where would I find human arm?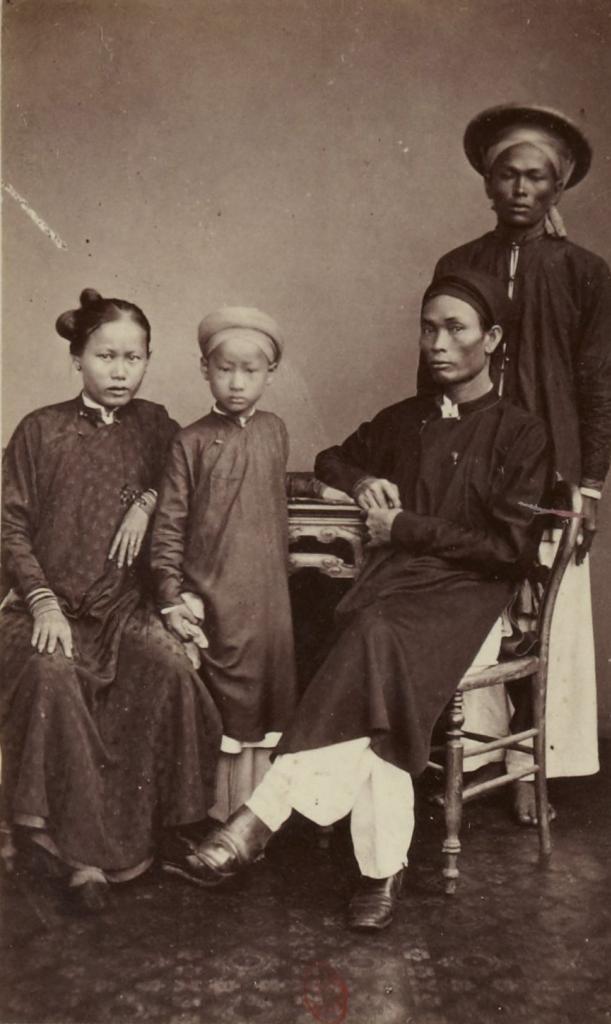
At x1=365, y1=410, x2=553, y2=577.
